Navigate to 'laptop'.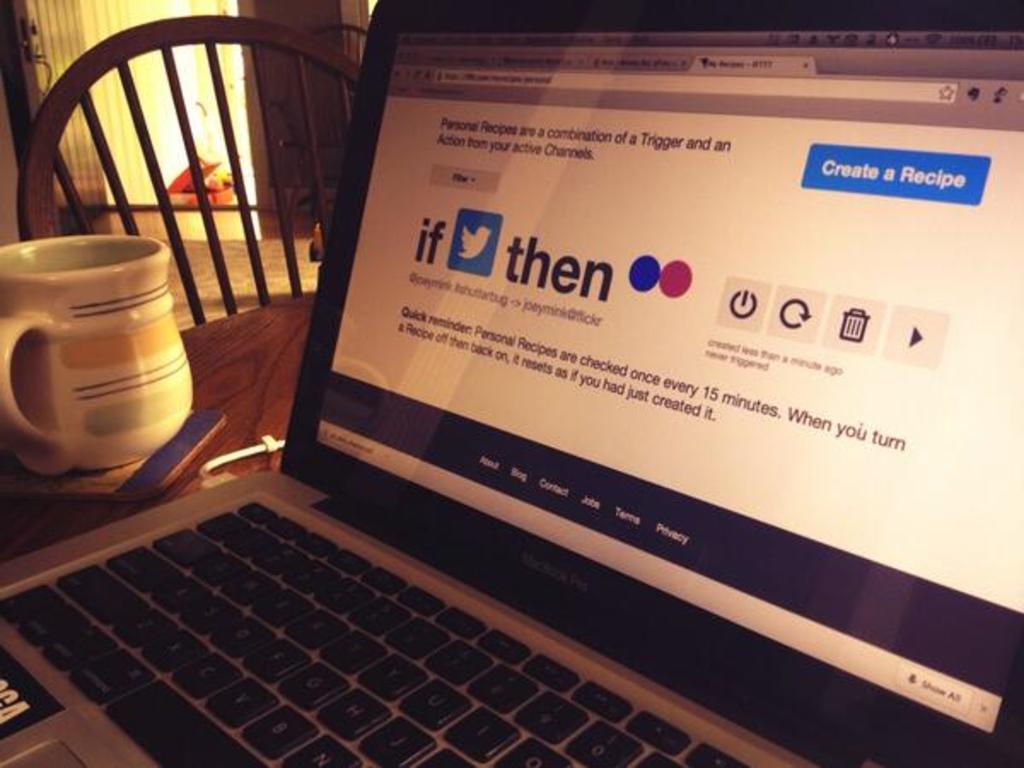
Navigation target: {"x1": 155, "y1": 19, "x2": 1023, "y2": 767}.
